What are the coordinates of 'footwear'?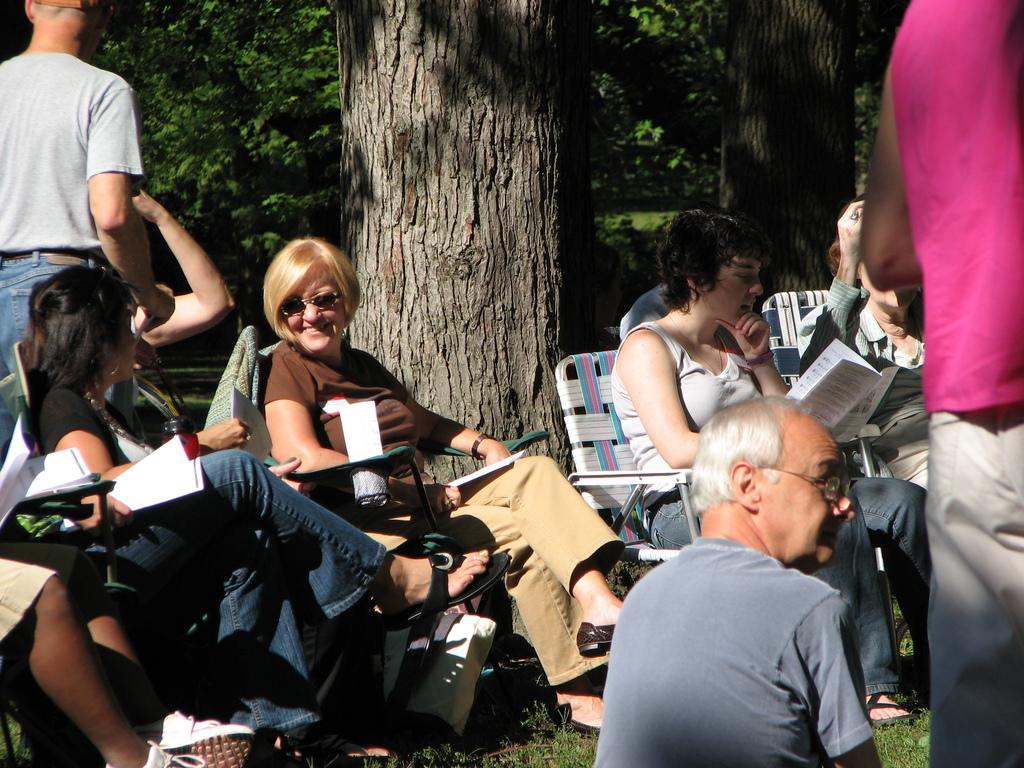
crop(107, 737, 210, 767).
